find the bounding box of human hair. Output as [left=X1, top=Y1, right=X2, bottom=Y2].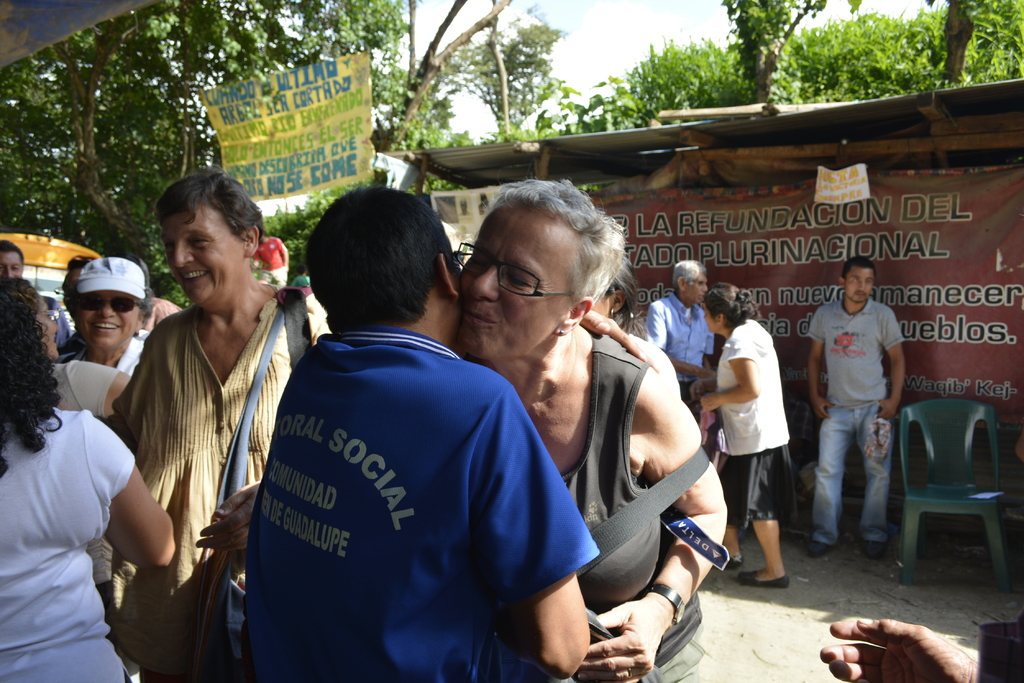
[left=704, top=282, right=755, bottom=330].
